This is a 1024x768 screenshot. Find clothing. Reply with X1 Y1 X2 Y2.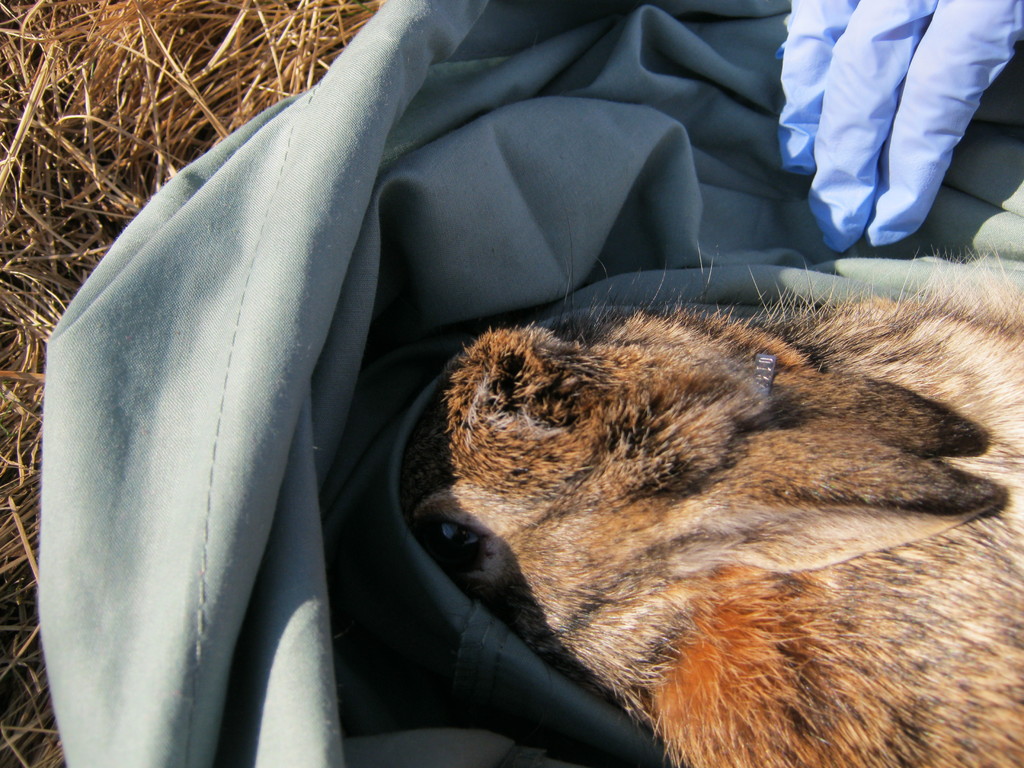
778 0 1018 252.
